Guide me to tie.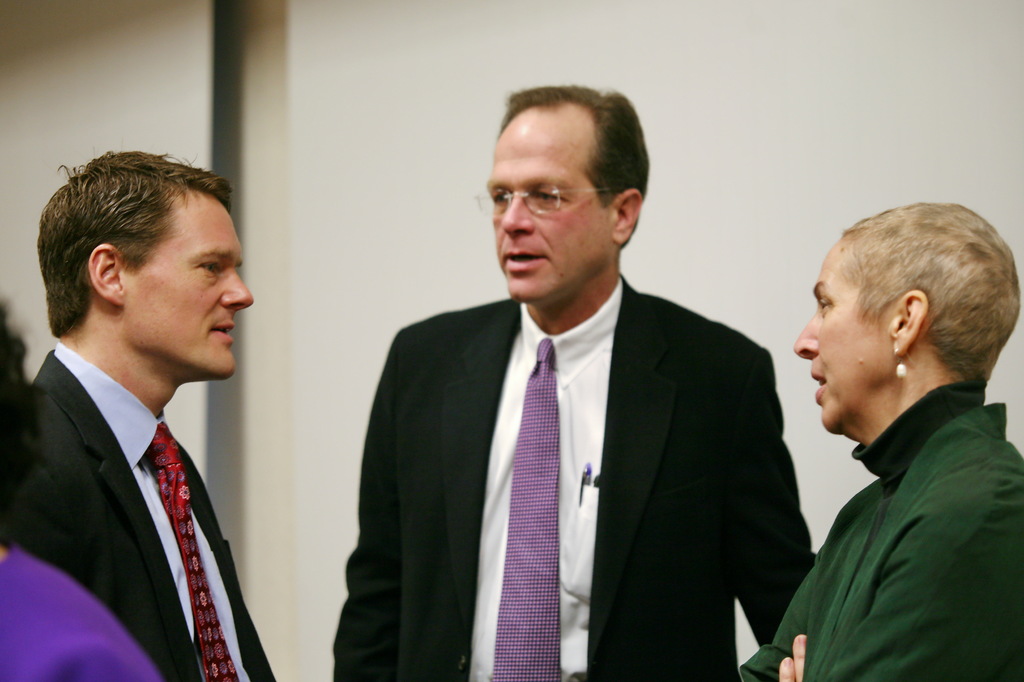
Guidance: [left=145, top=417, right=239, bottom=681].
